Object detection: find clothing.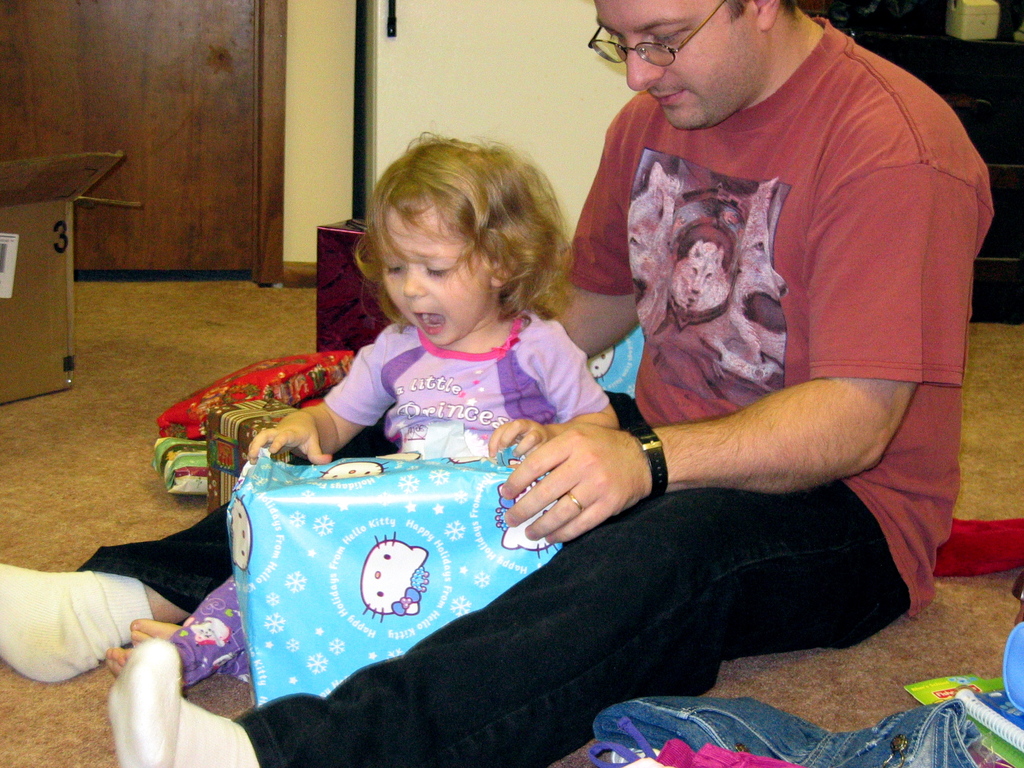
[78, 15, 993, 767].
